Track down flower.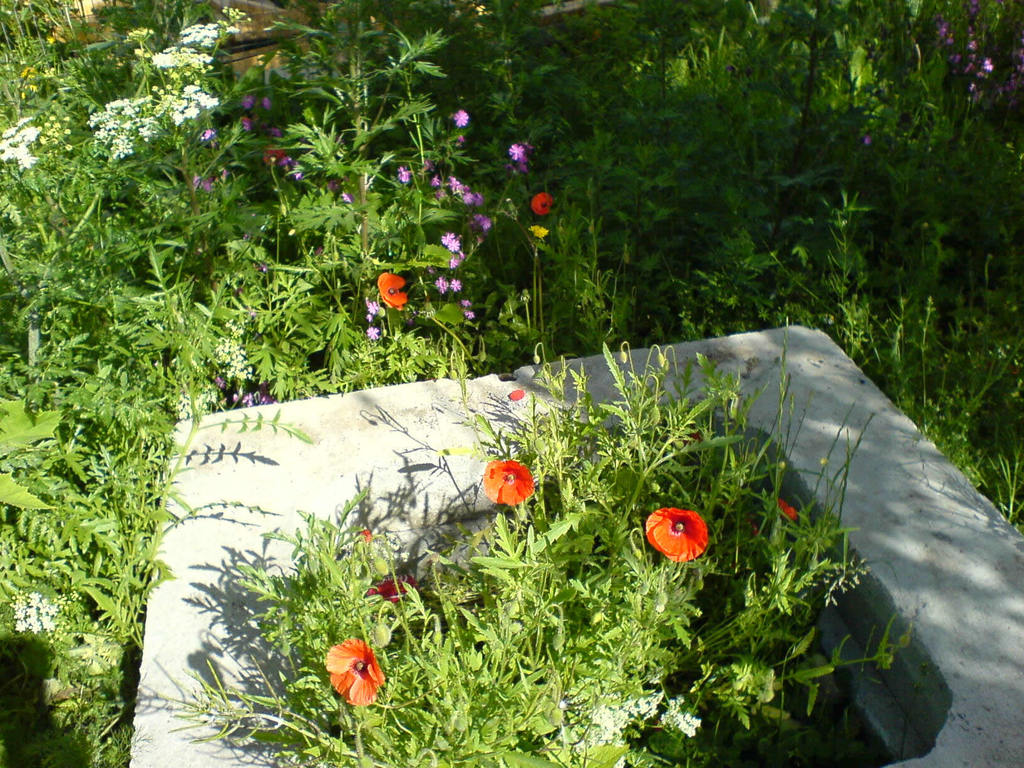
Tracked to (375,268,404,311).
